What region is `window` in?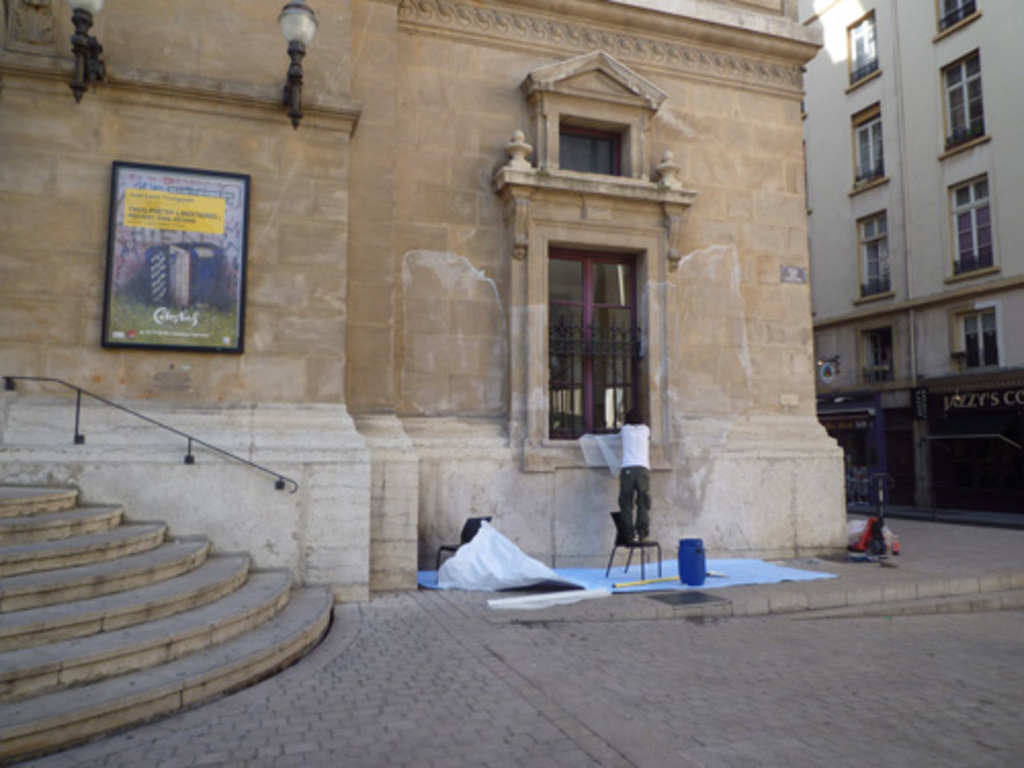
950:309:999:373.
